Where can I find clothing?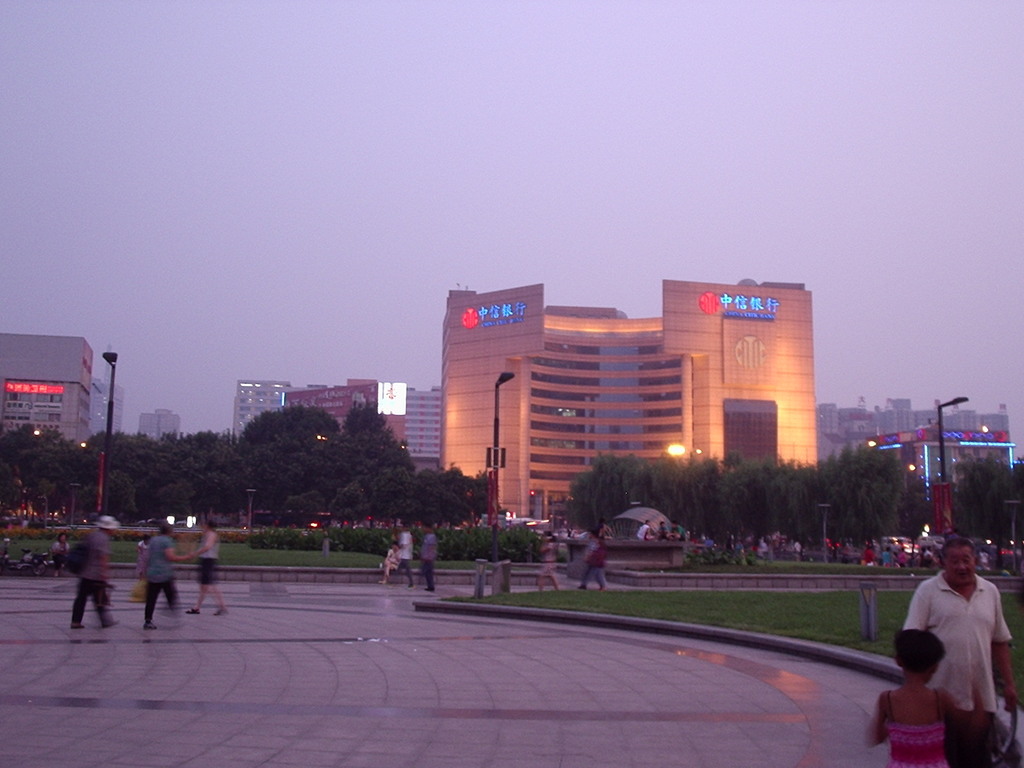
You can find it at [396, 535, 414, 584].
